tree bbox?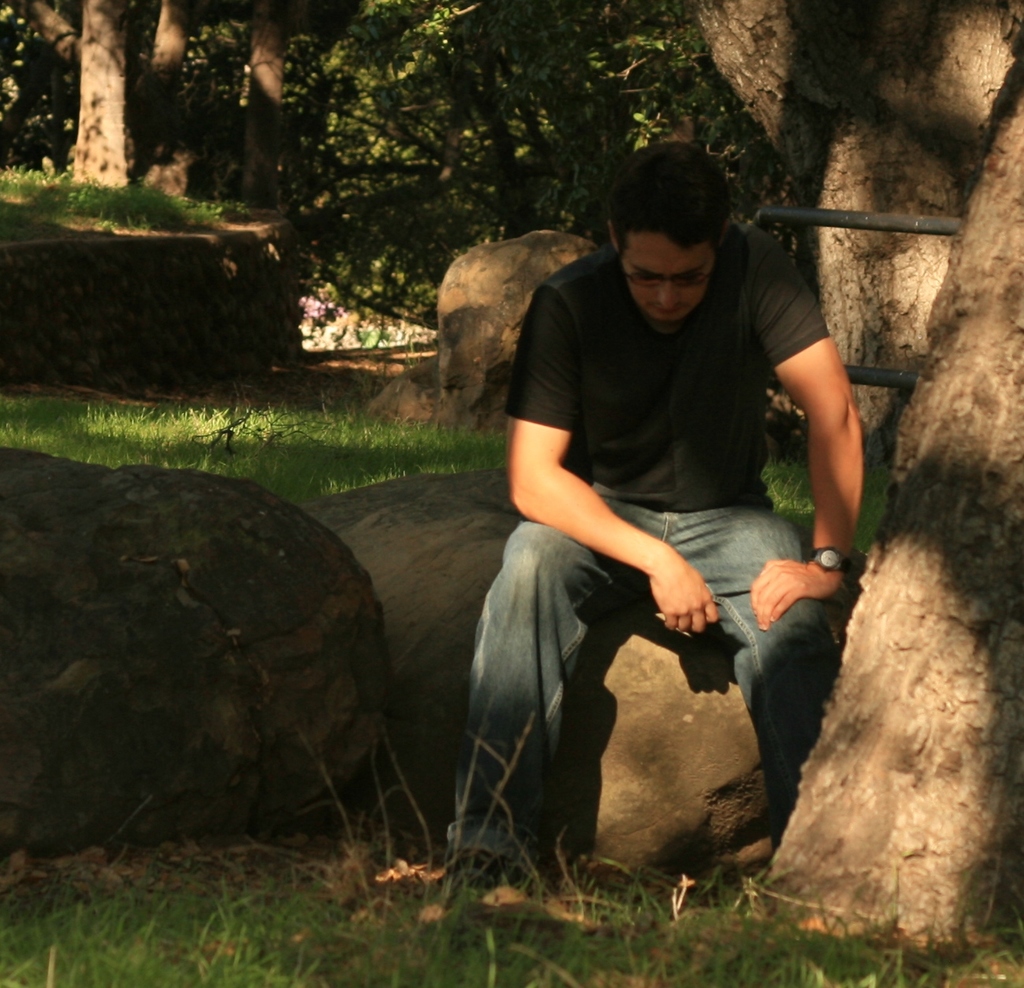
rect(302, 0, 655, 358)
